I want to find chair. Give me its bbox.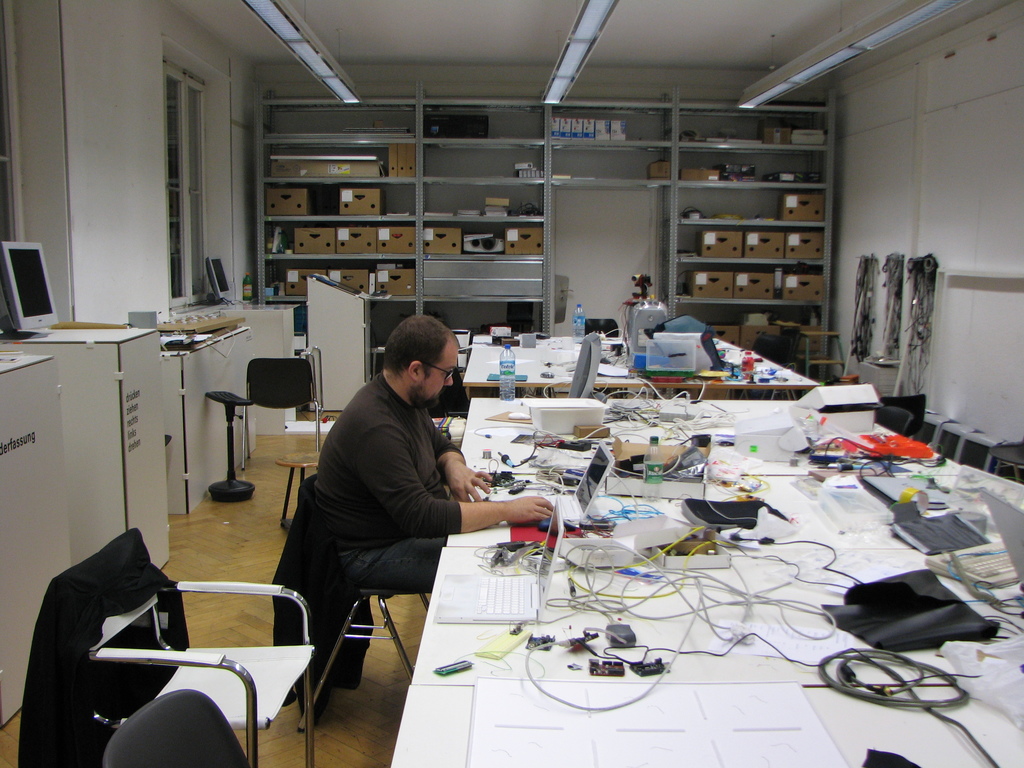
(left=580, top=315, right=621, bottom=398).
